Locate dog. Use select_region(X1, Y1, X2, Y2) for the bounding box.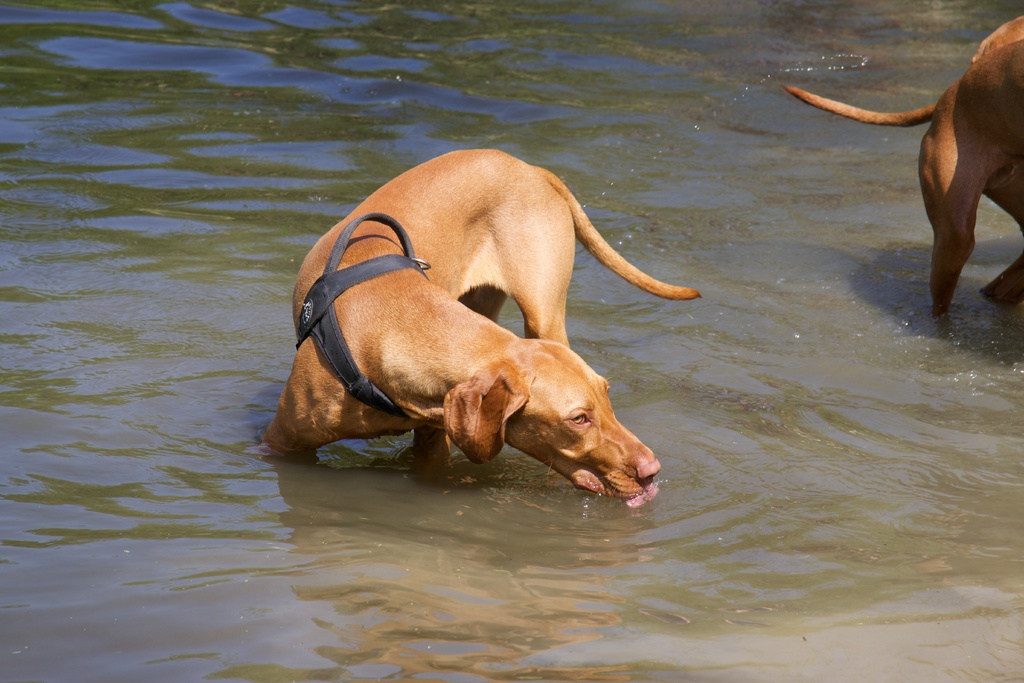
select_region(257, 147, 703, 508).
